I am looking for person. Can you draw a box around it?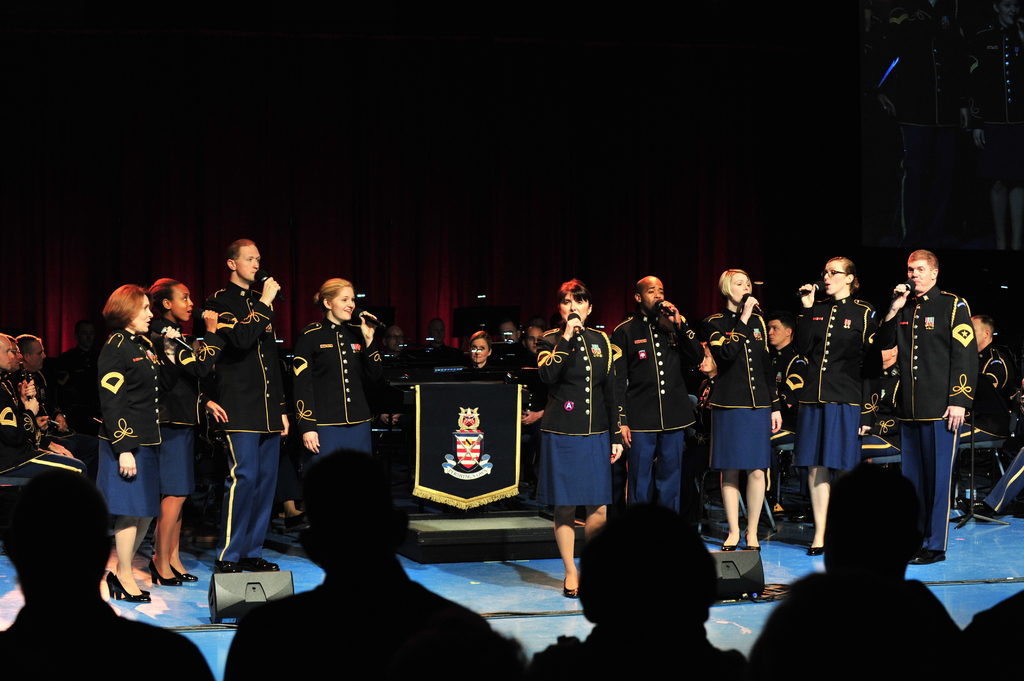
Sure, the bounding box is 760,312,808,519.
